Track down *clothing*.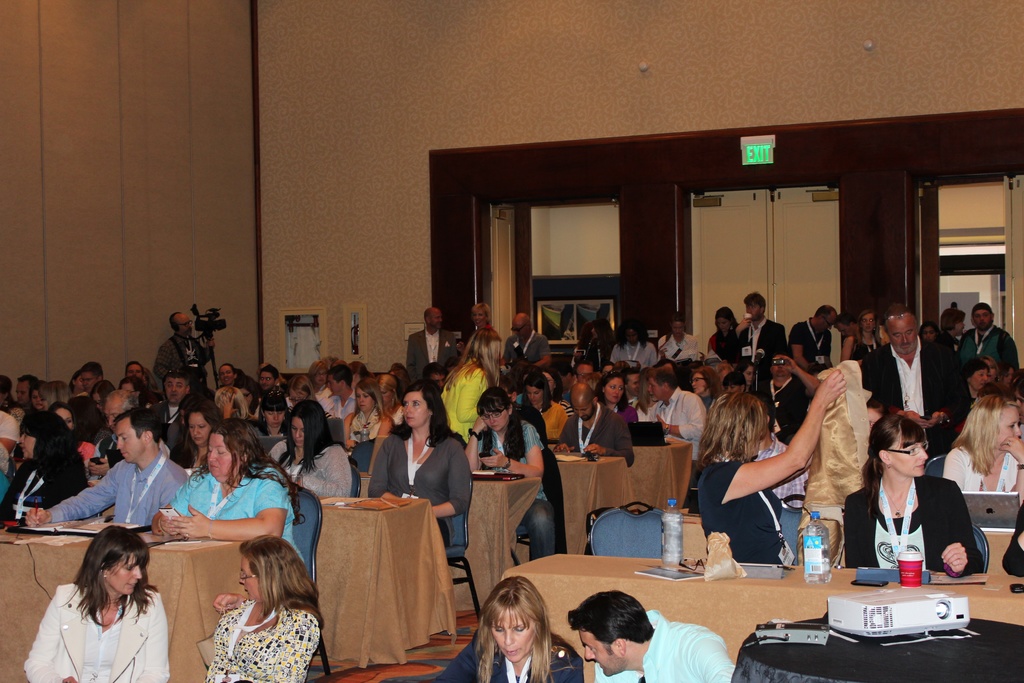
Tracked to [873,477,979,585].
